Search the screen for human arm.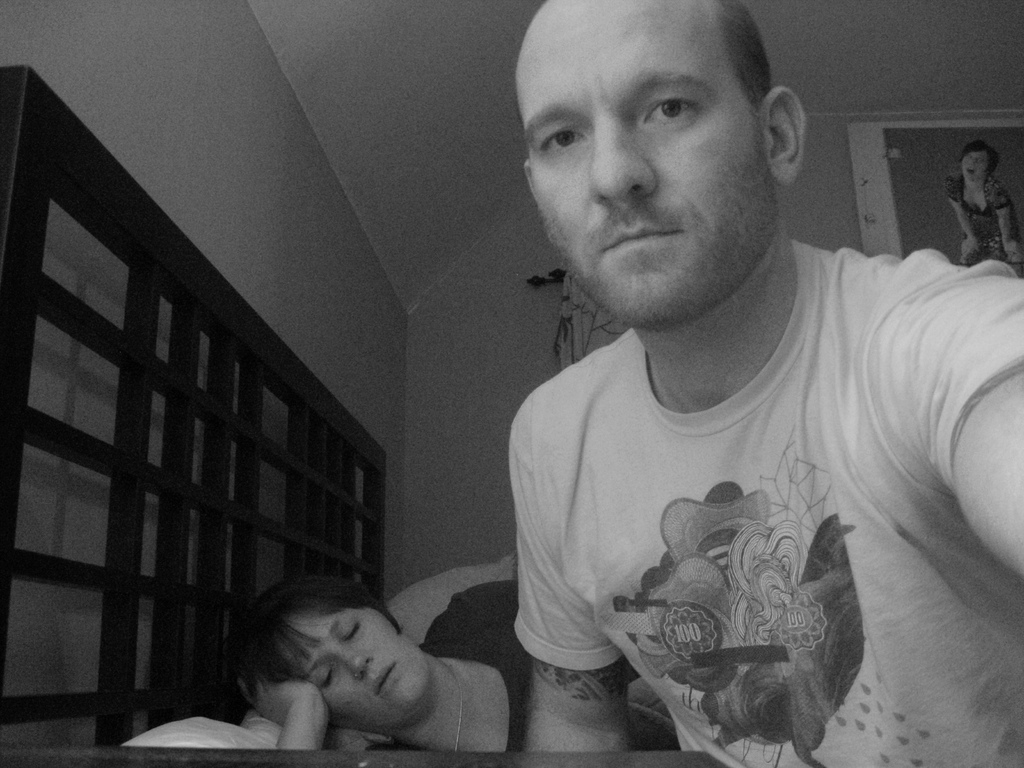
Found at rect(909, 253, 1023, 589).
